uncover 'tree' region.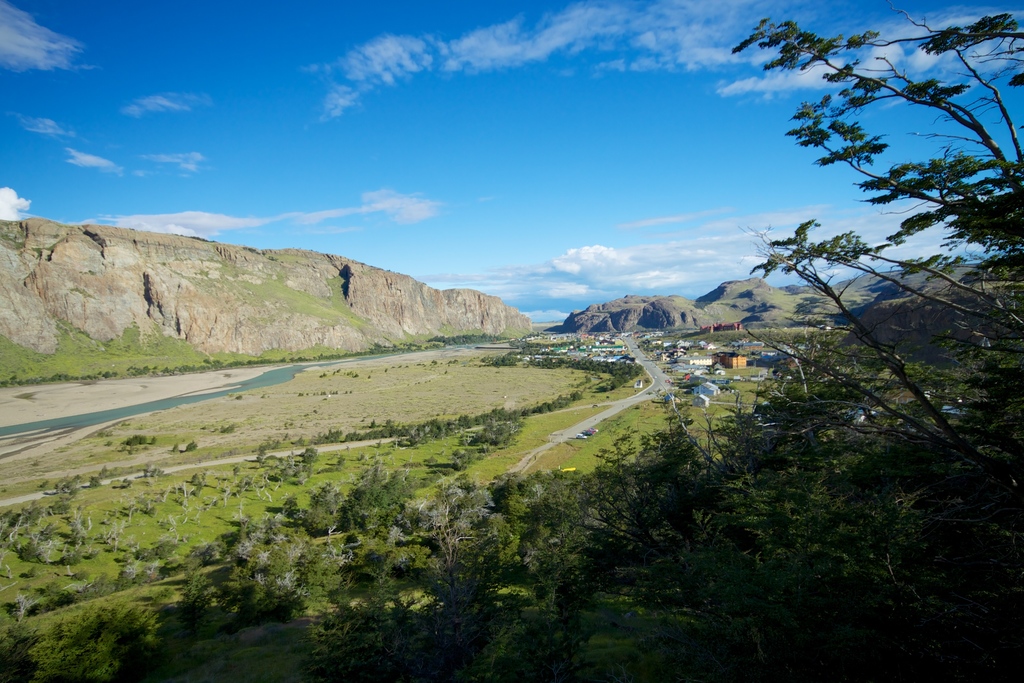
Uncovered: locate(727, 10, 1001, 563).
